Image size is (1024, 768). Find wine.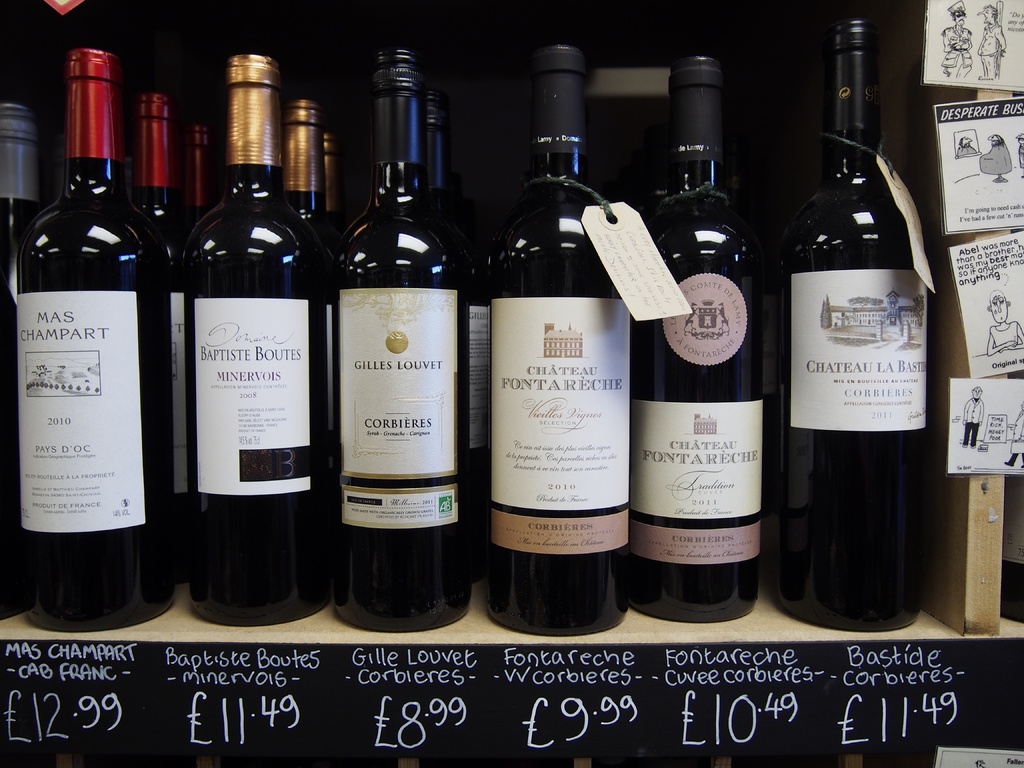
627, 52, 769, 628.
